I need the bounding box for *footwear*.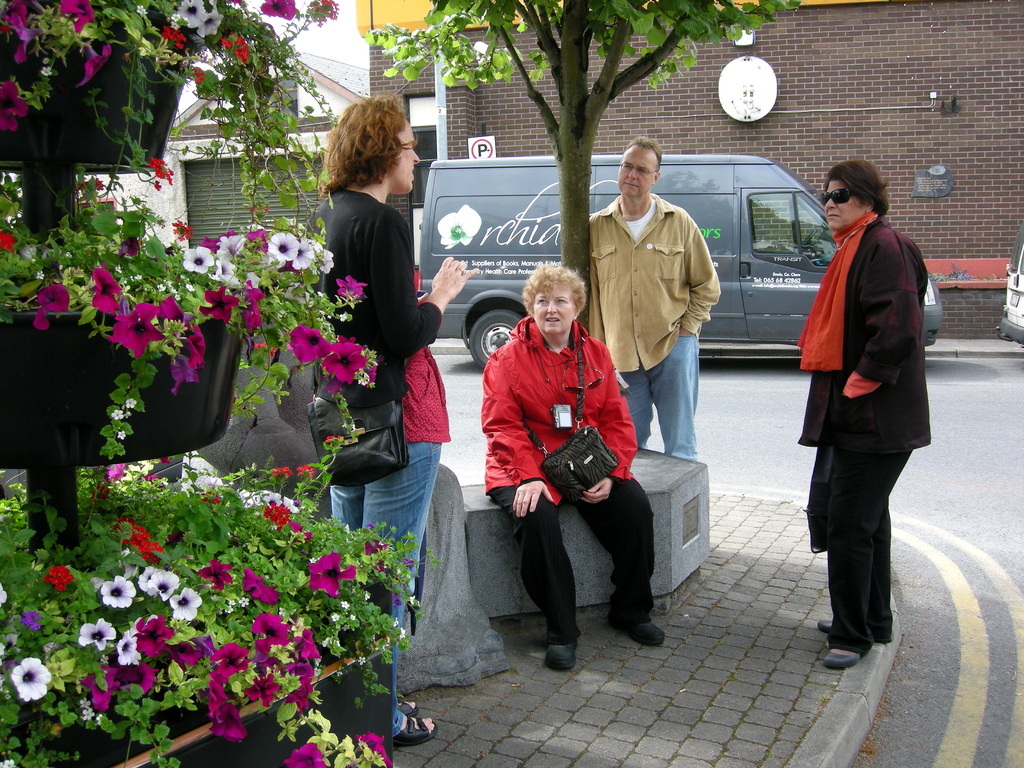
Here it is: <region>821, 648, 862, 669</region>.
